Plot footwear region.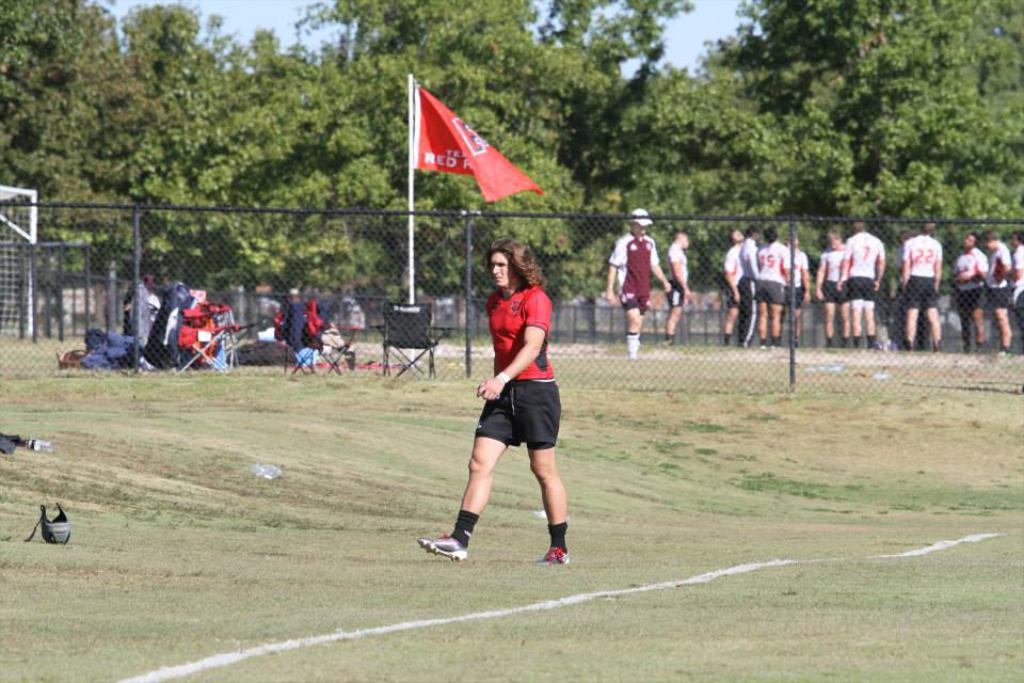
Plotted at 542, 547, 570, 565.
